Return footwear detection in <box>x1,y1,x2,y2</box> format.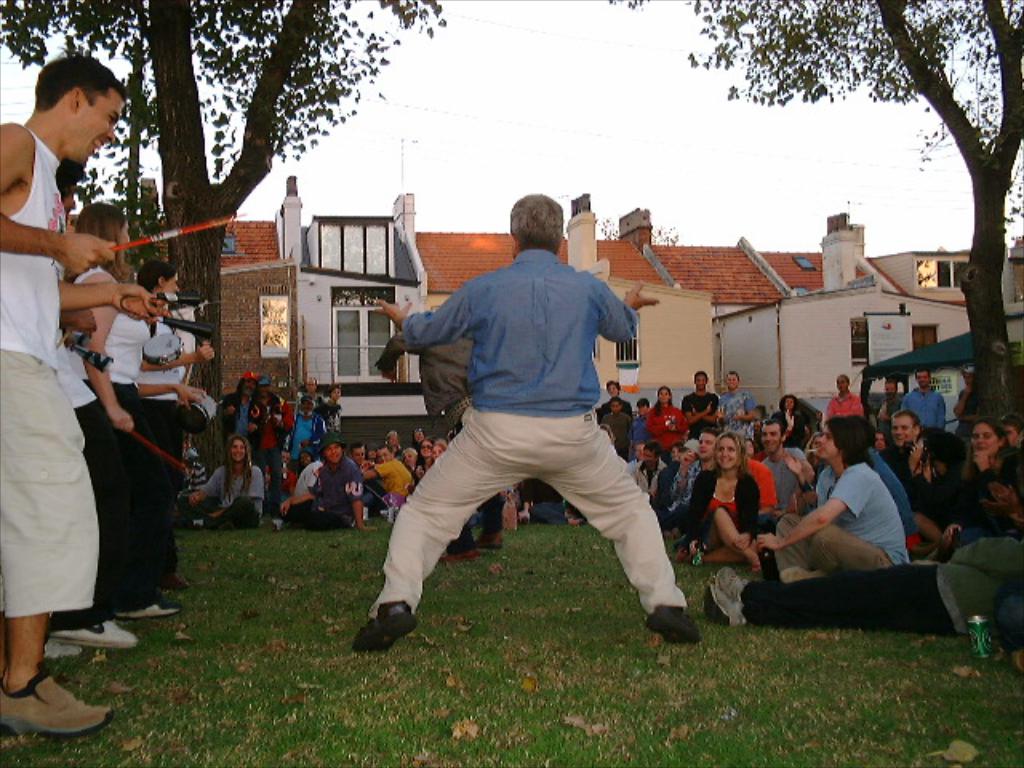
<box>475,531,502,547</box>.
